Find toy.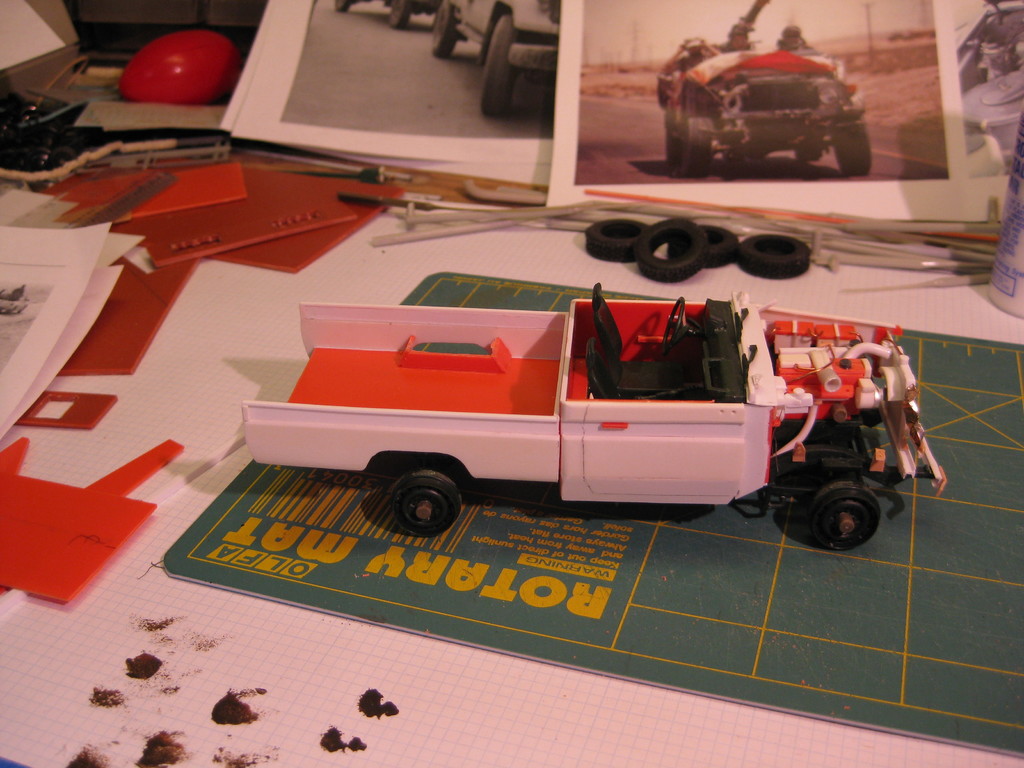
bbox=[207, 252, 913, 525].
